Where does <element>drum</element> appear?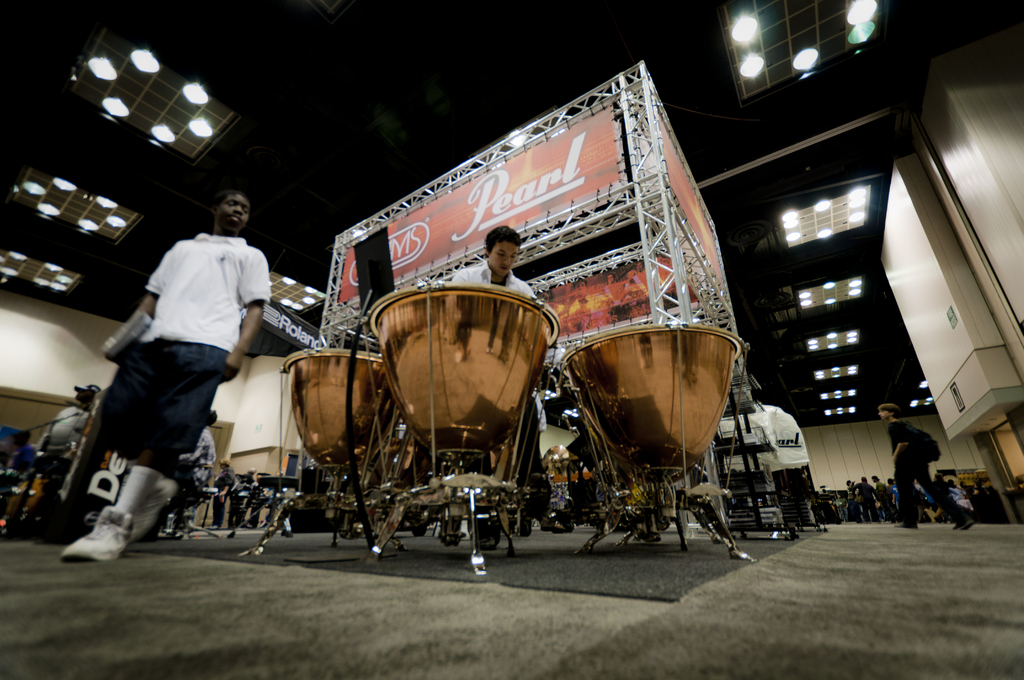
Appears at select_region(283, 343, 399, 472).
